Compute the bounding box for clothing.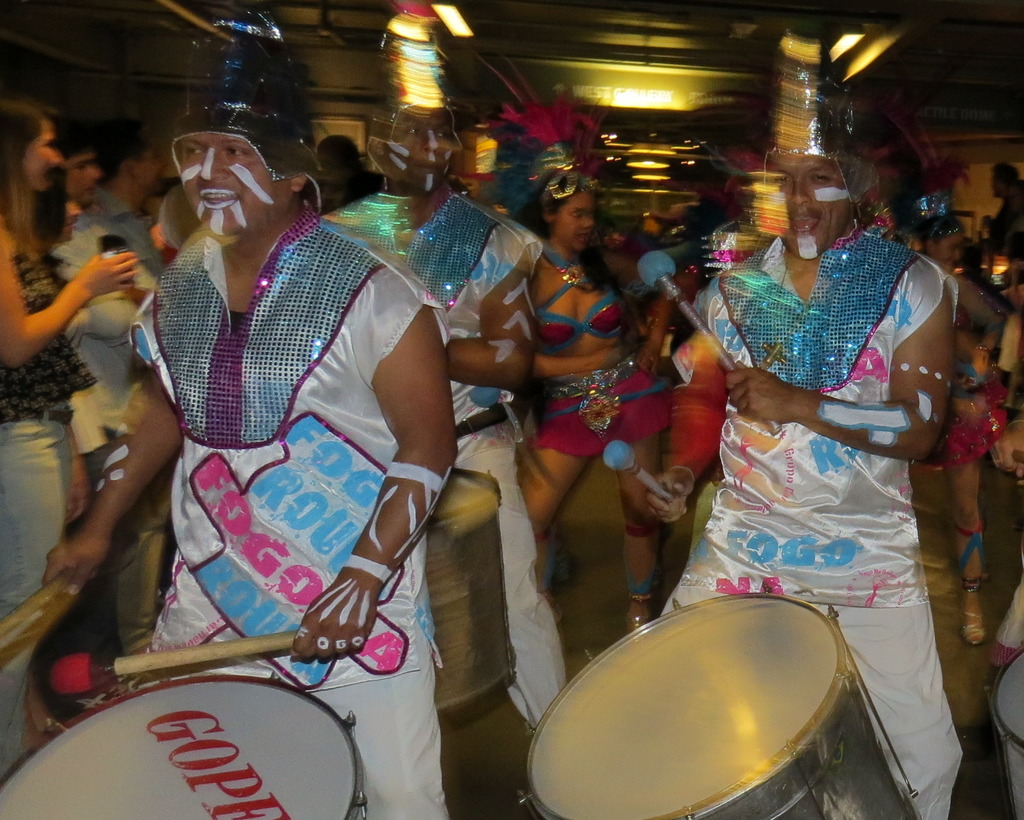
bbox=(0, 213, 103, 774).
